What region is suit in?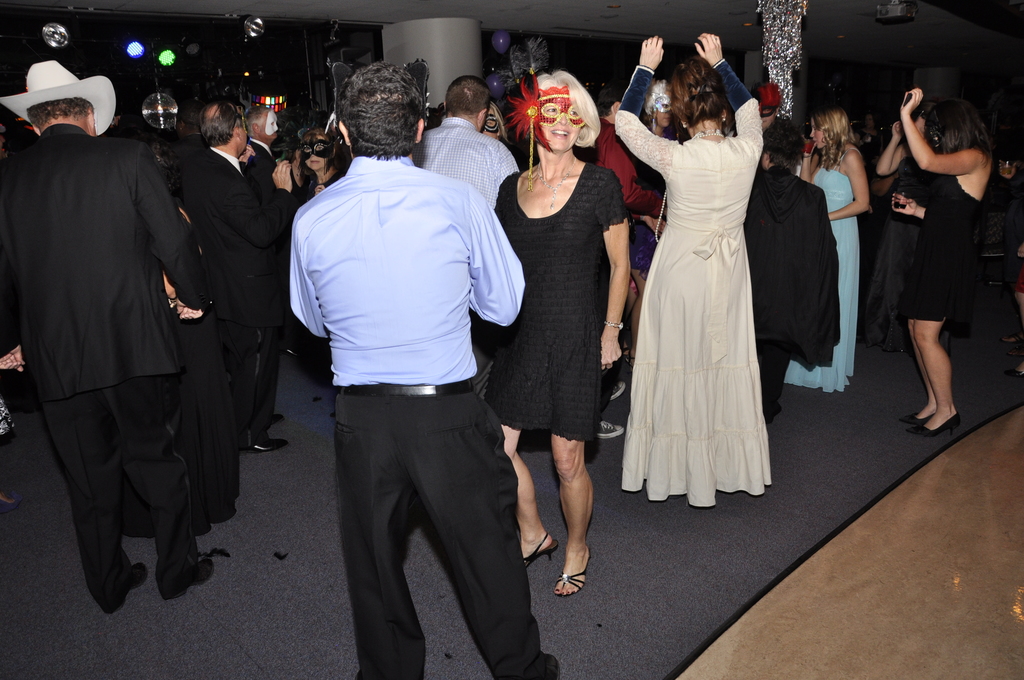
rect(184, 147, 287, 512).
